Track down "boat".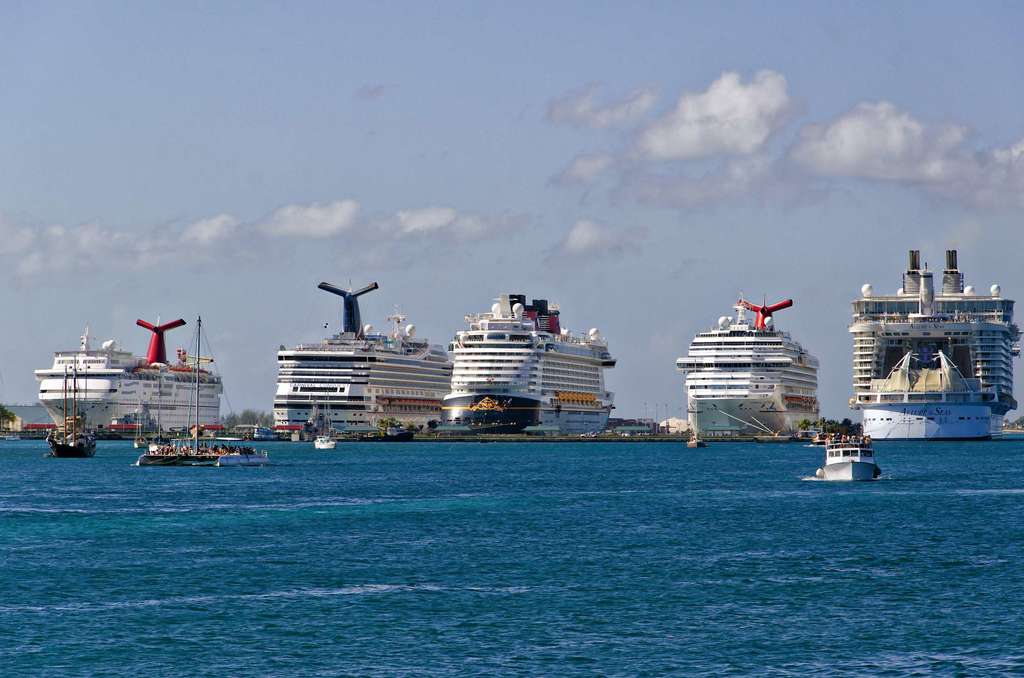
Tracked to 838/243/1023/438.
